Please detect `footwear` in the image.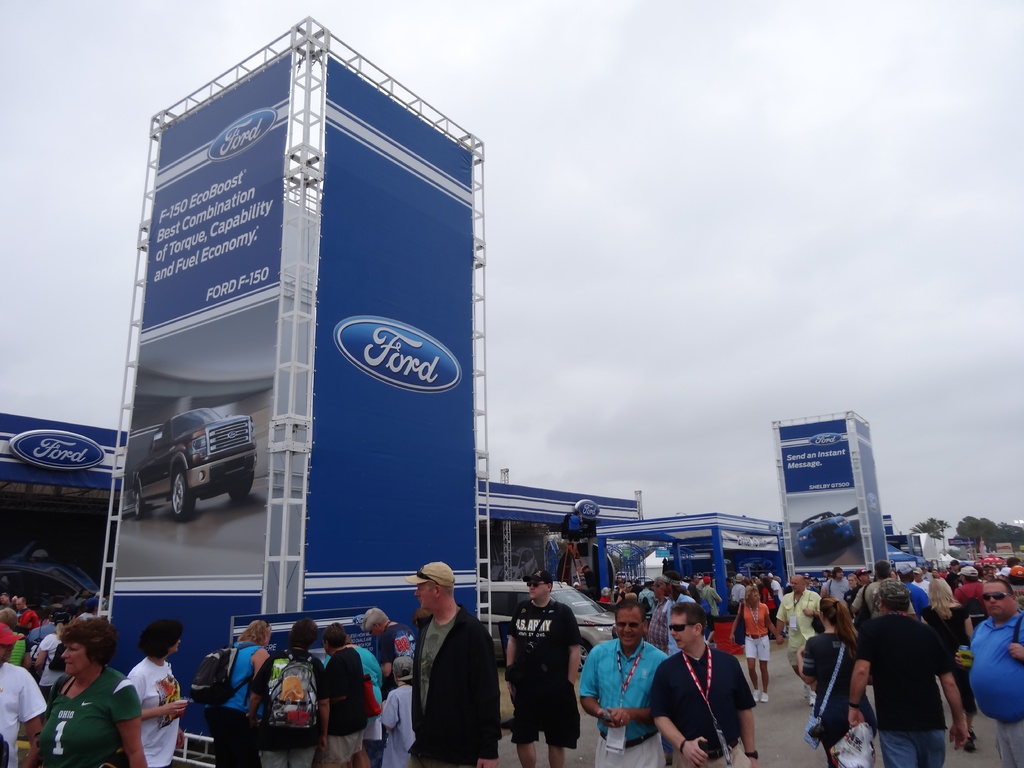
763 692 769 705.
